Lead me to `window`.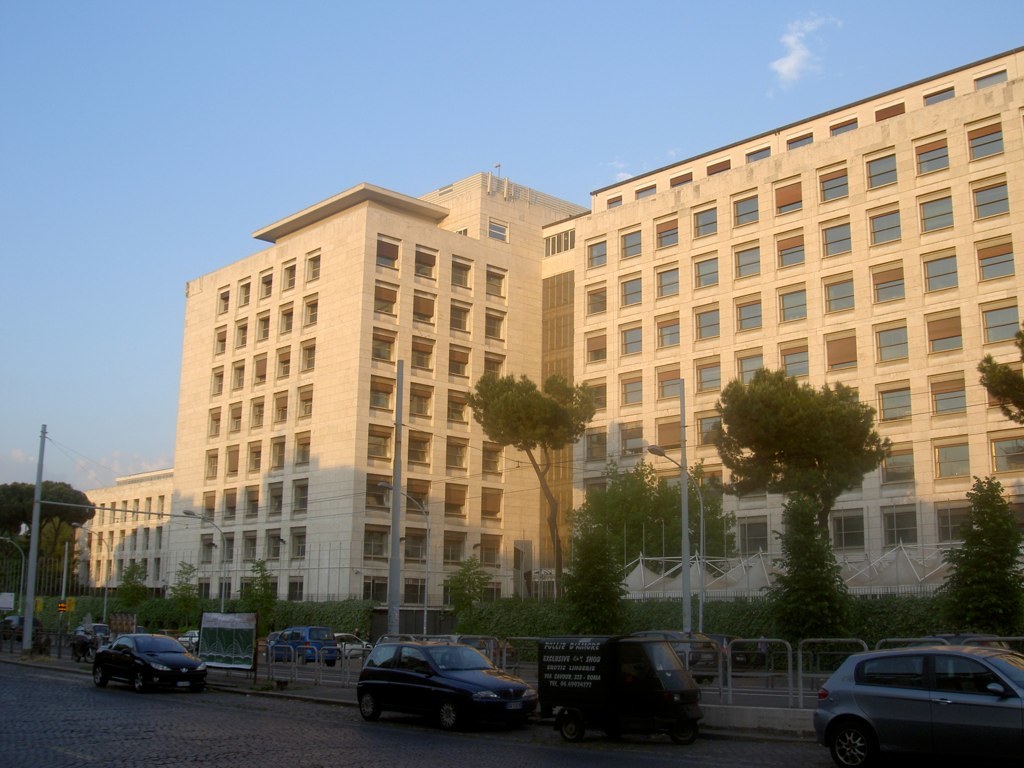
Lead to (292, 628, 306, 641).
